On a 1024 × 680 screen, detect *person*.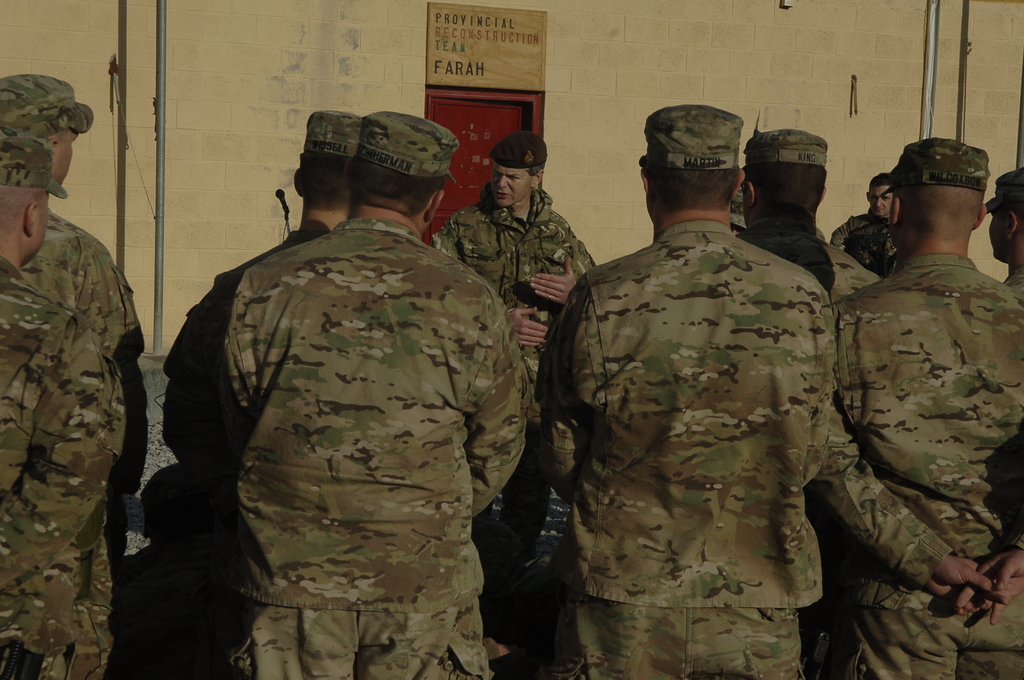
(217, 104, 525, 679).
